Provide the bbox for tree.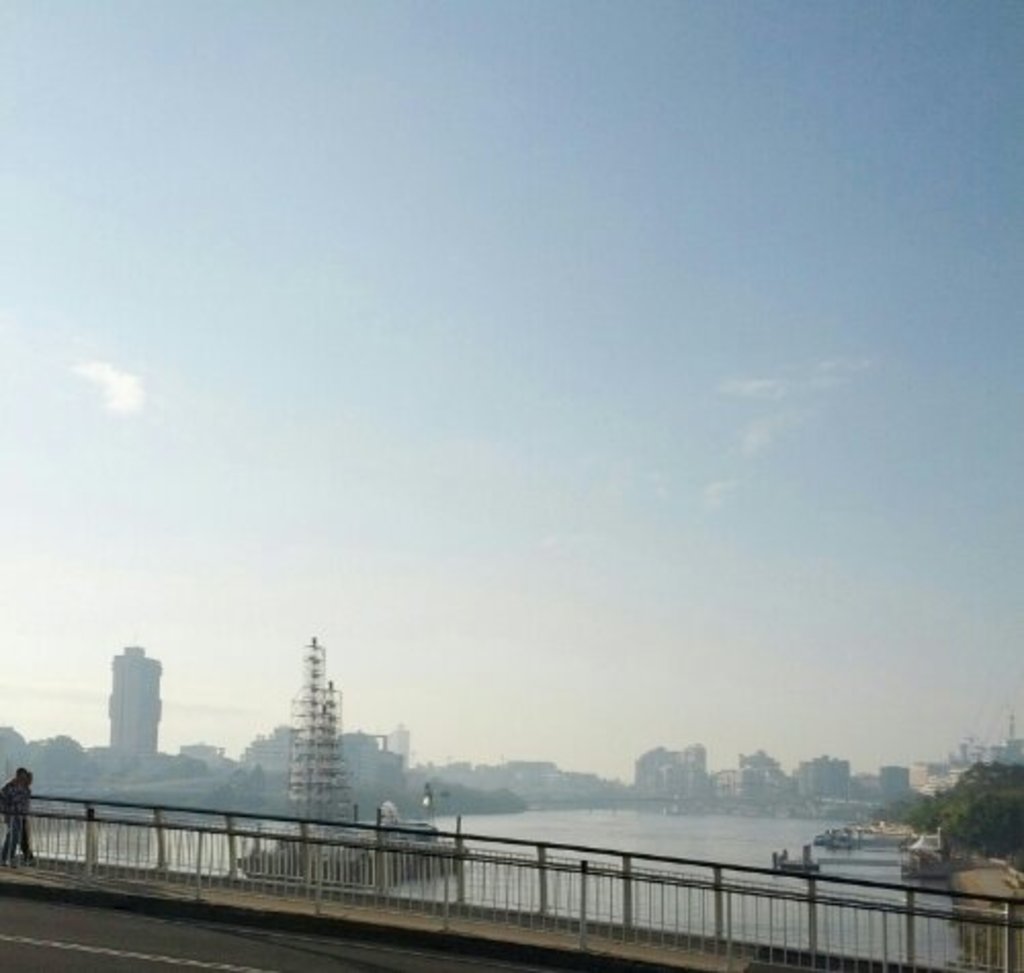
x1=938 y1=766 x2=1022 y2=858.
